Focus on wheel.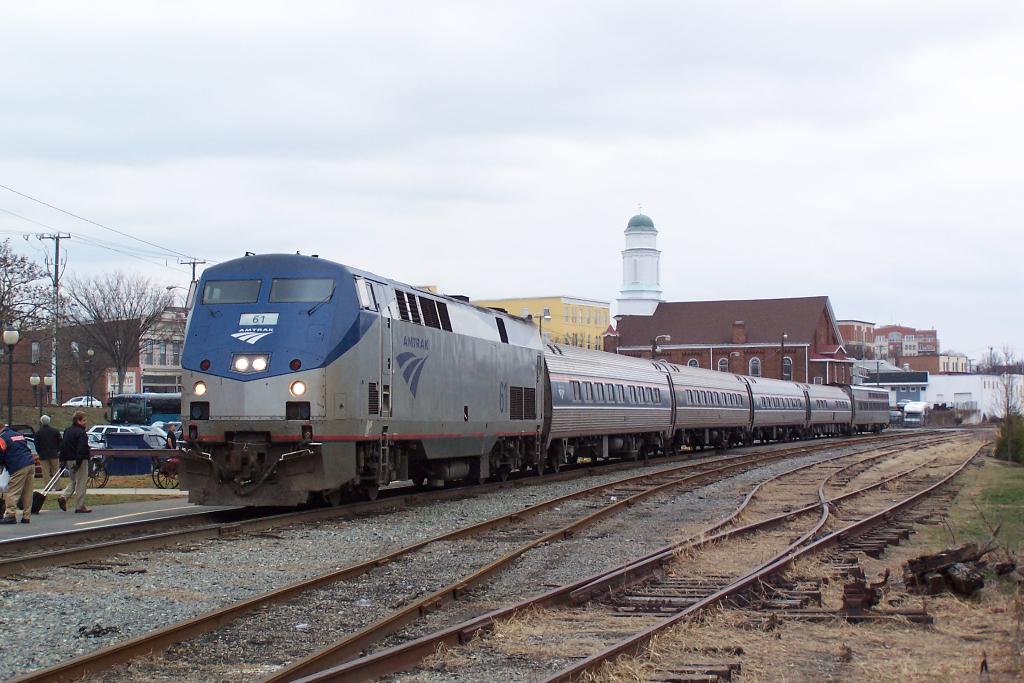
Focused at {"left": 86, "top": 459, "right": 110, "bottom": 491}.
